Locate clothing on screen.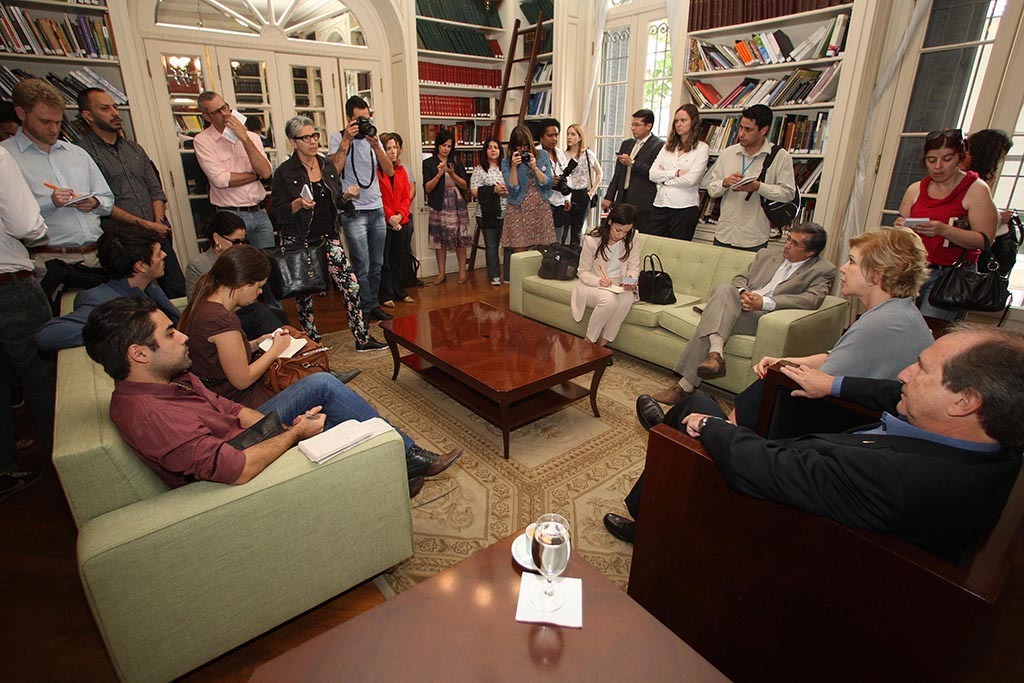
On screen at bbox=(568, 143, 600, 194).
